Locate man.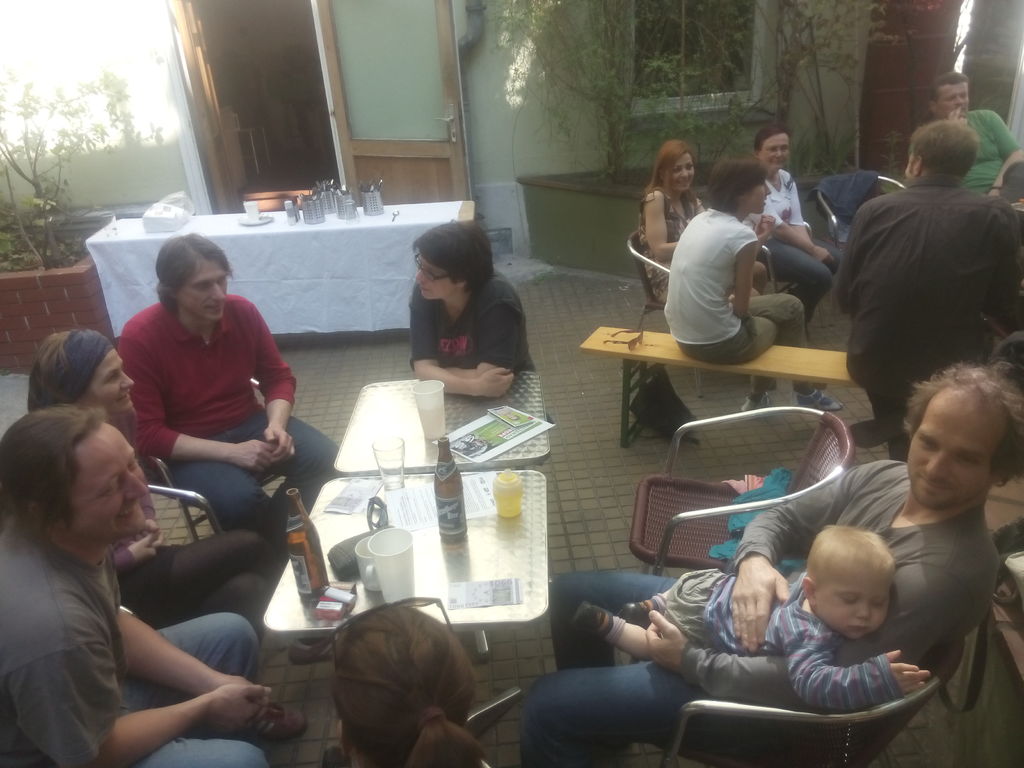
Bounding box: <bbox>116, 236, 345, 594</bbox>.
